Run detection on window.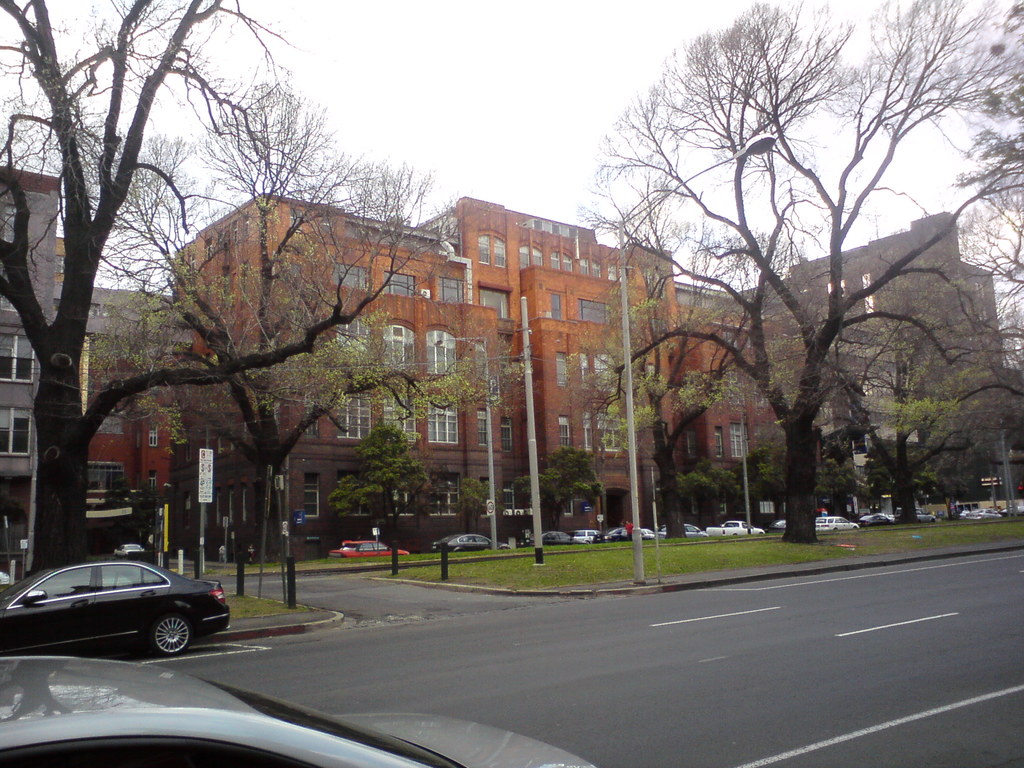
Result: (552,248,572,274).
